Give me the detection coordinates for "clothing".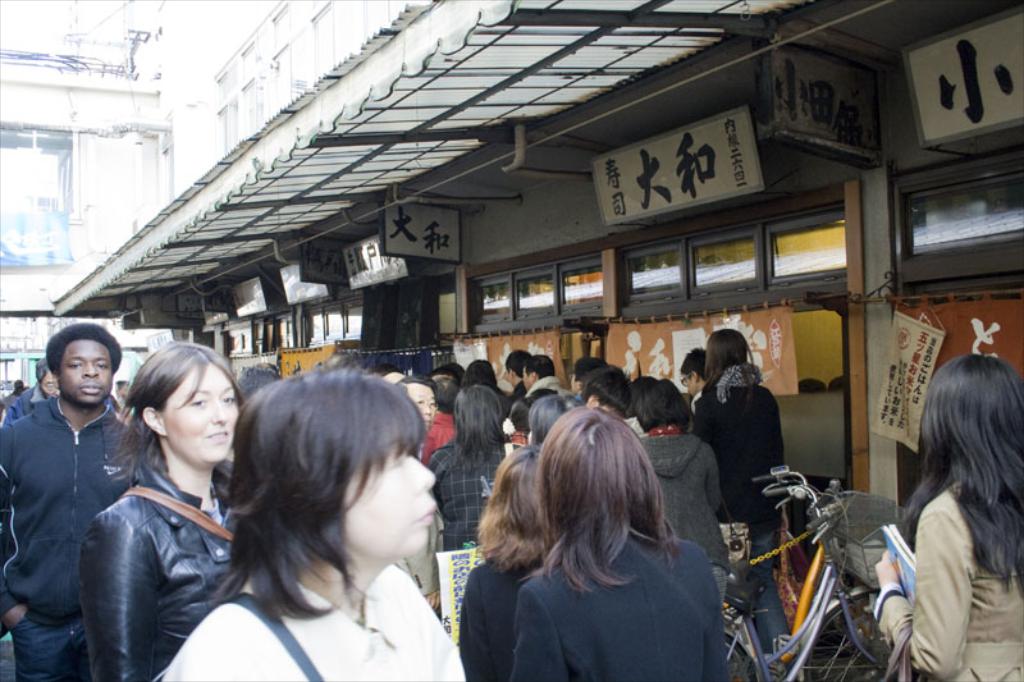
420 409 462 461.
